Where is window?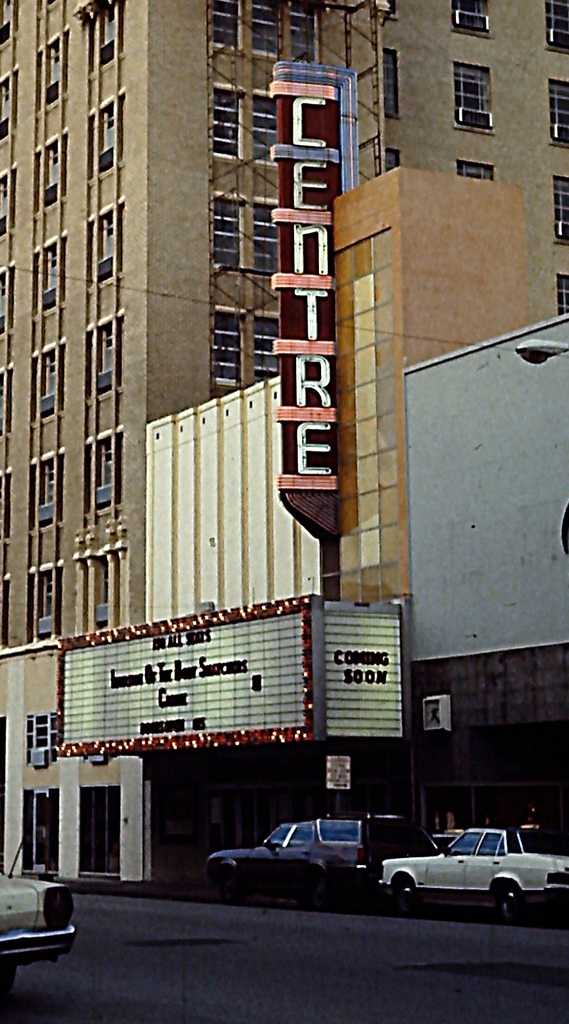
l=456, t=157, r=498, b=182.
